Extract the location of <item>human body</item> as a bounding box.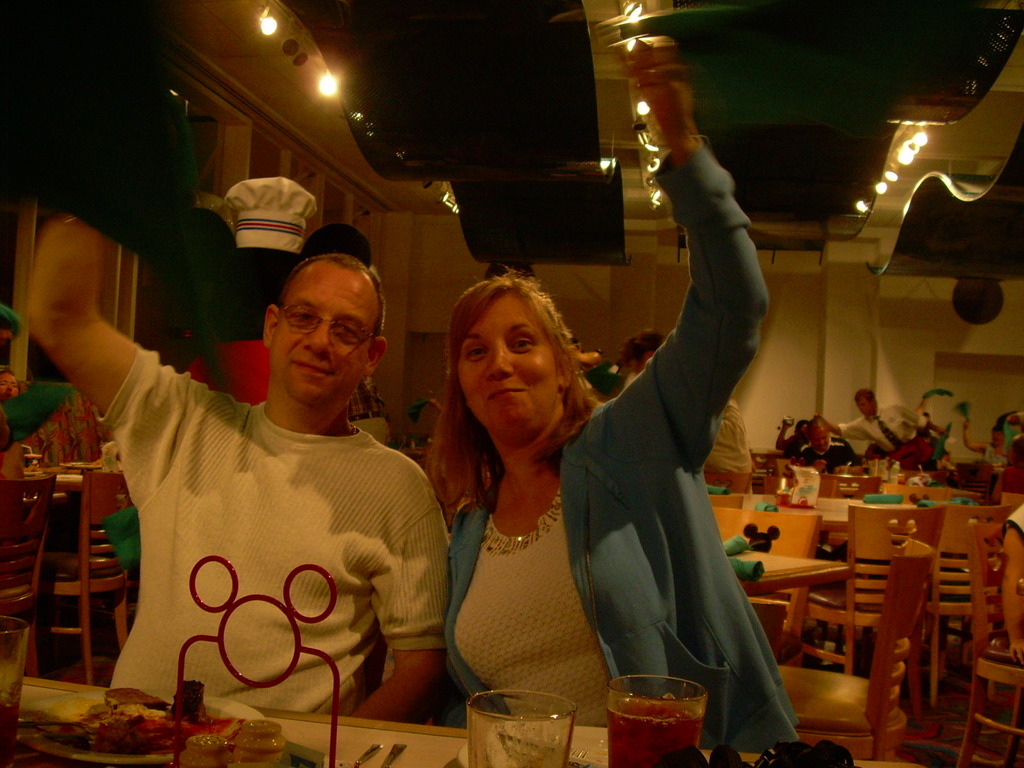
box=[792, 437, 864, 467].
